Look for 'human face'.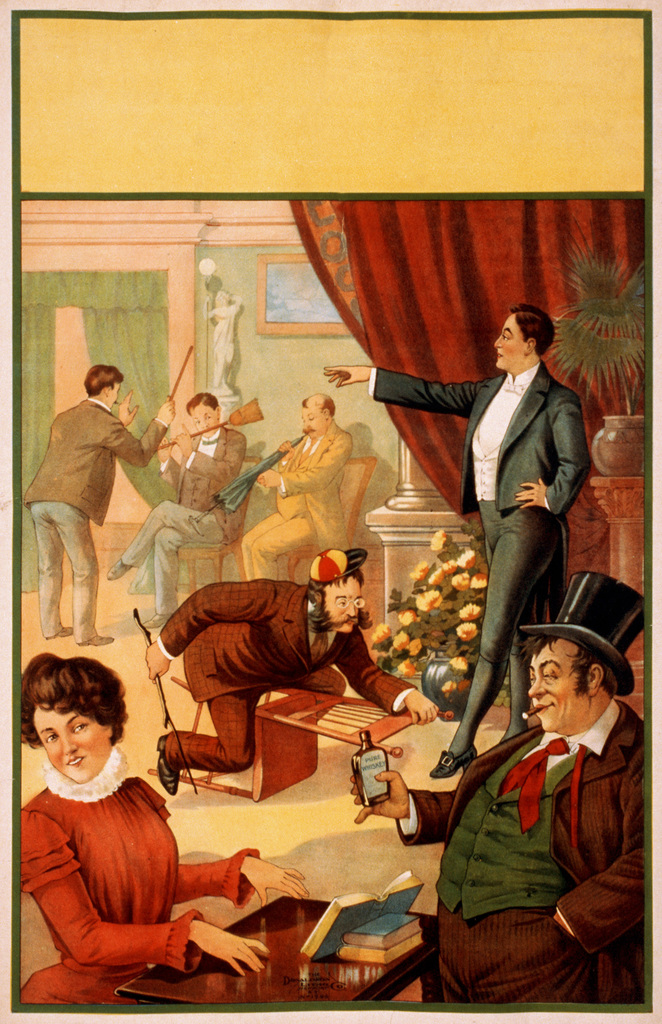
Found: 328,578,363,630.
